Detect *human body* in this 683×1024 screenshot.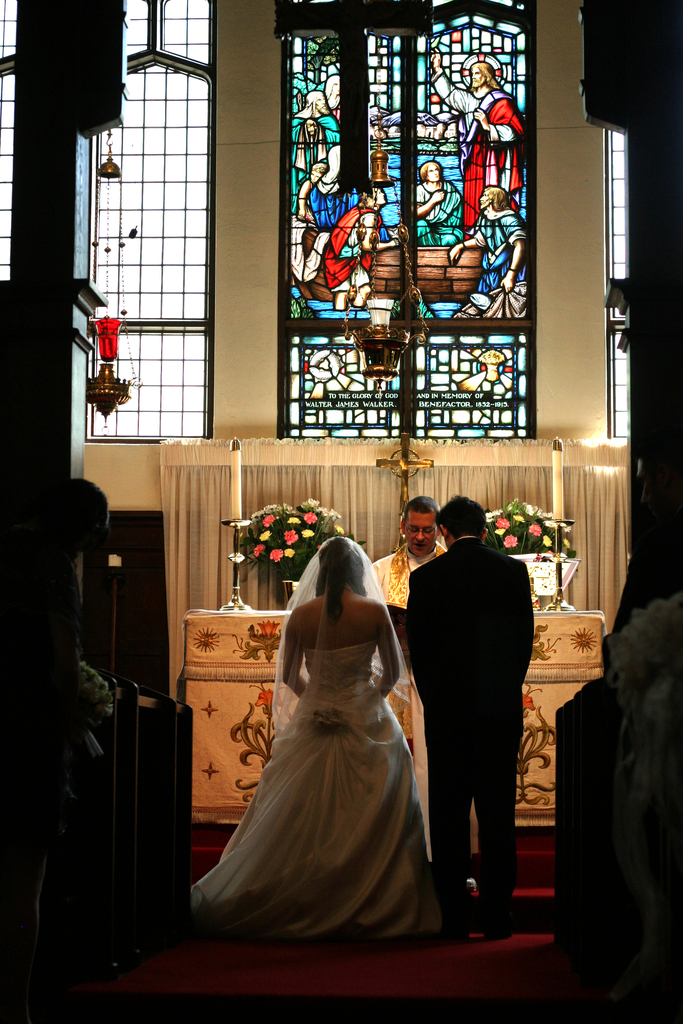
Detection: [379, 488, 457, 589].
